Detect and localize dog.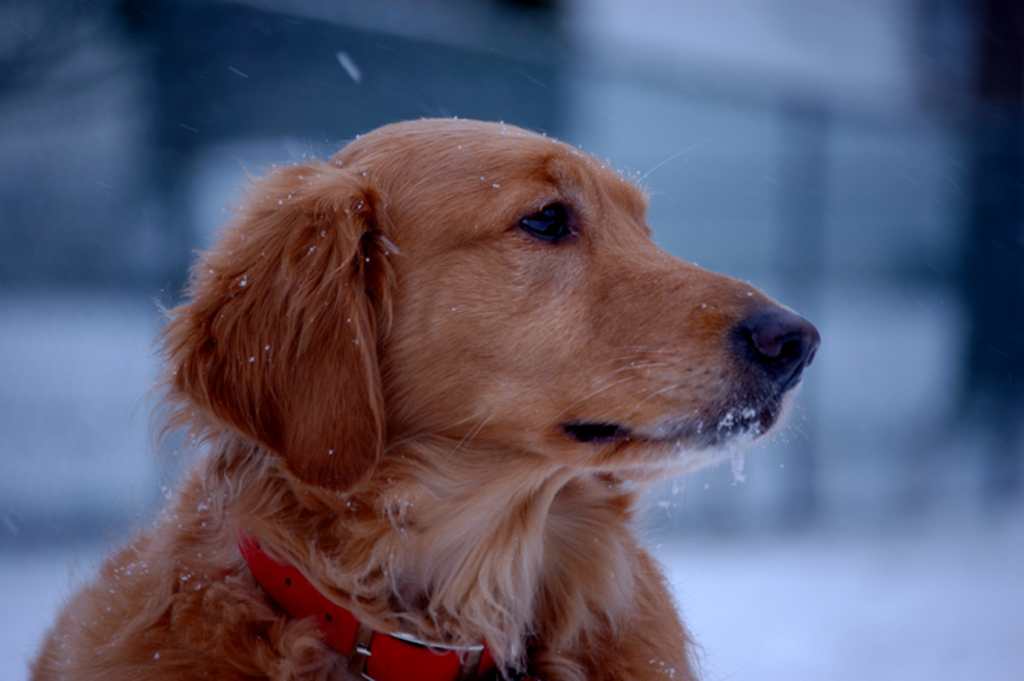
Localized at locate(23, 116, 824, 680).
